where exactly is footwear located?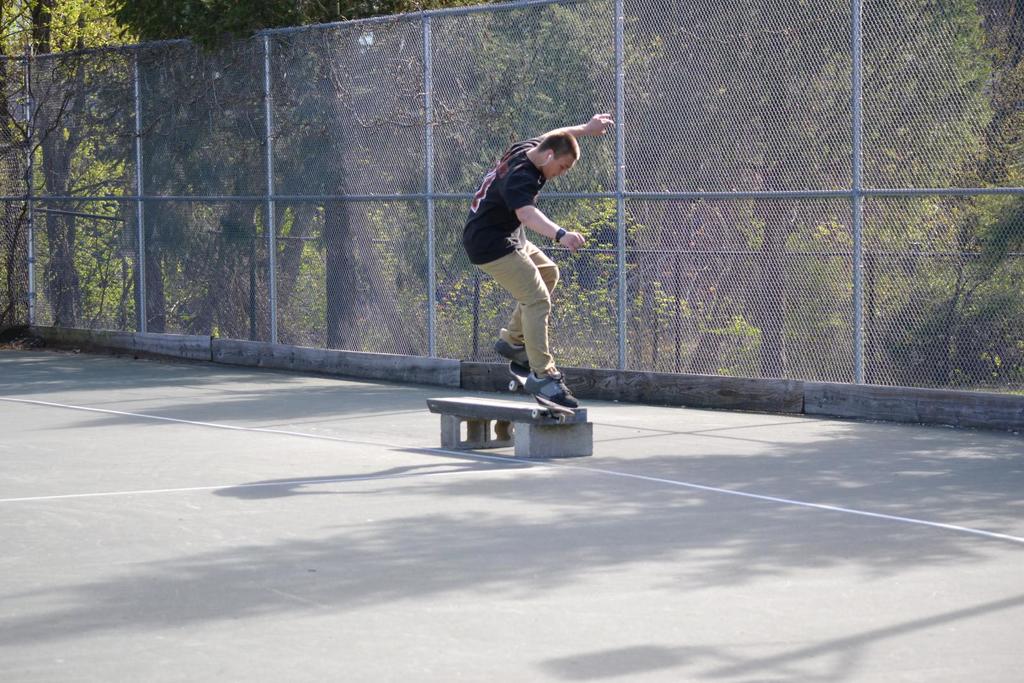
Its bounding box is (525,372,579,405).
